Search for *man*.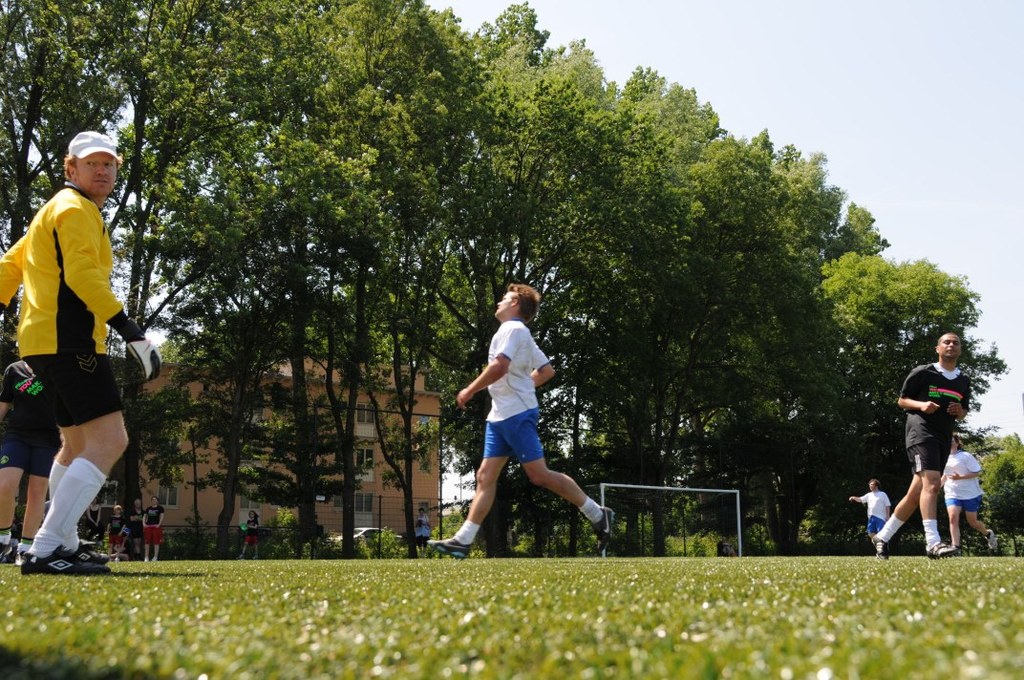
Found at [127,497,147,561].
